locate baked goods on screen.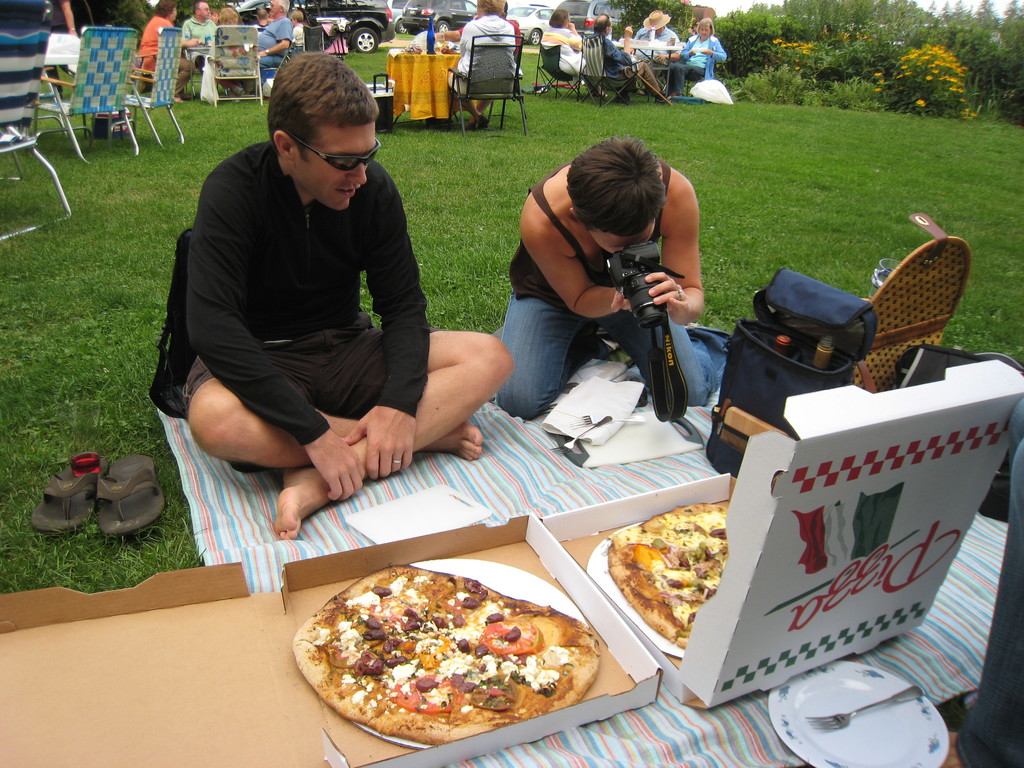
On screen at [292,562,604,749].
